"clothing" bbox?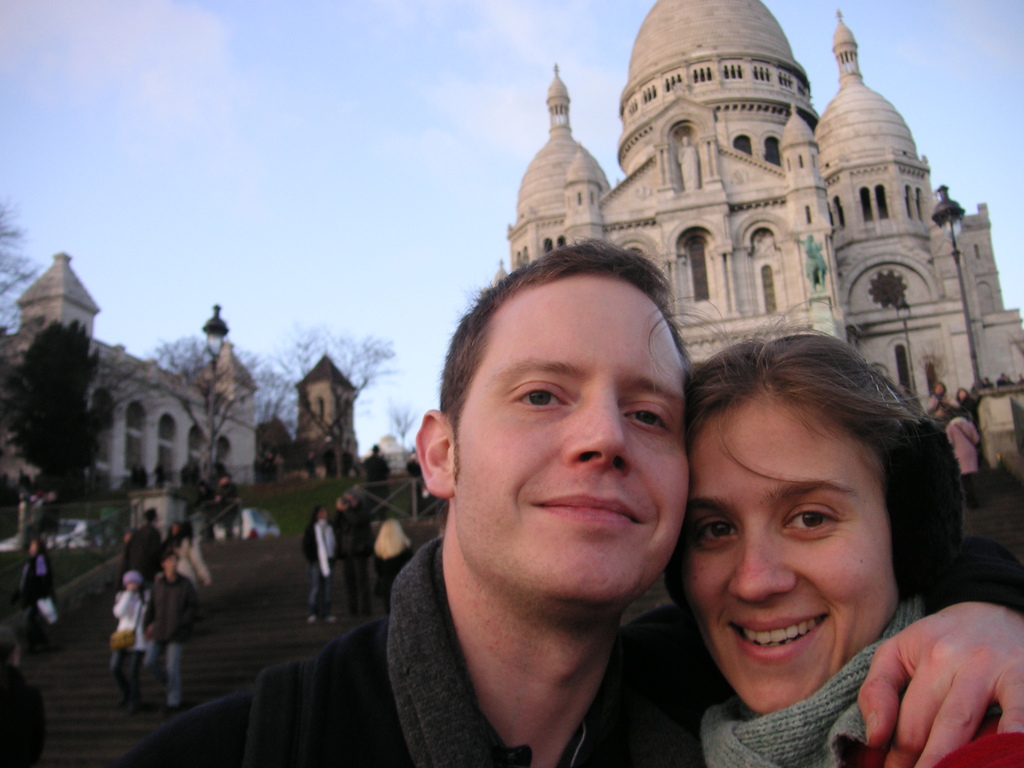
(115,536,704,761)
